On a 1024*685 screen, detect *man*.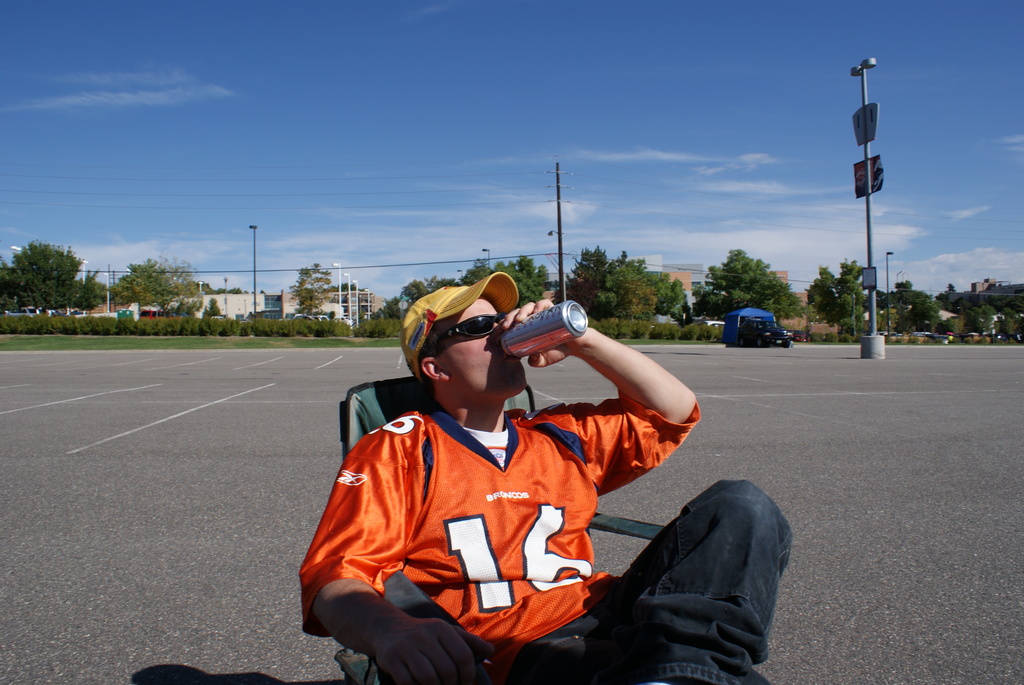
region(258, 242, 710, 677).
